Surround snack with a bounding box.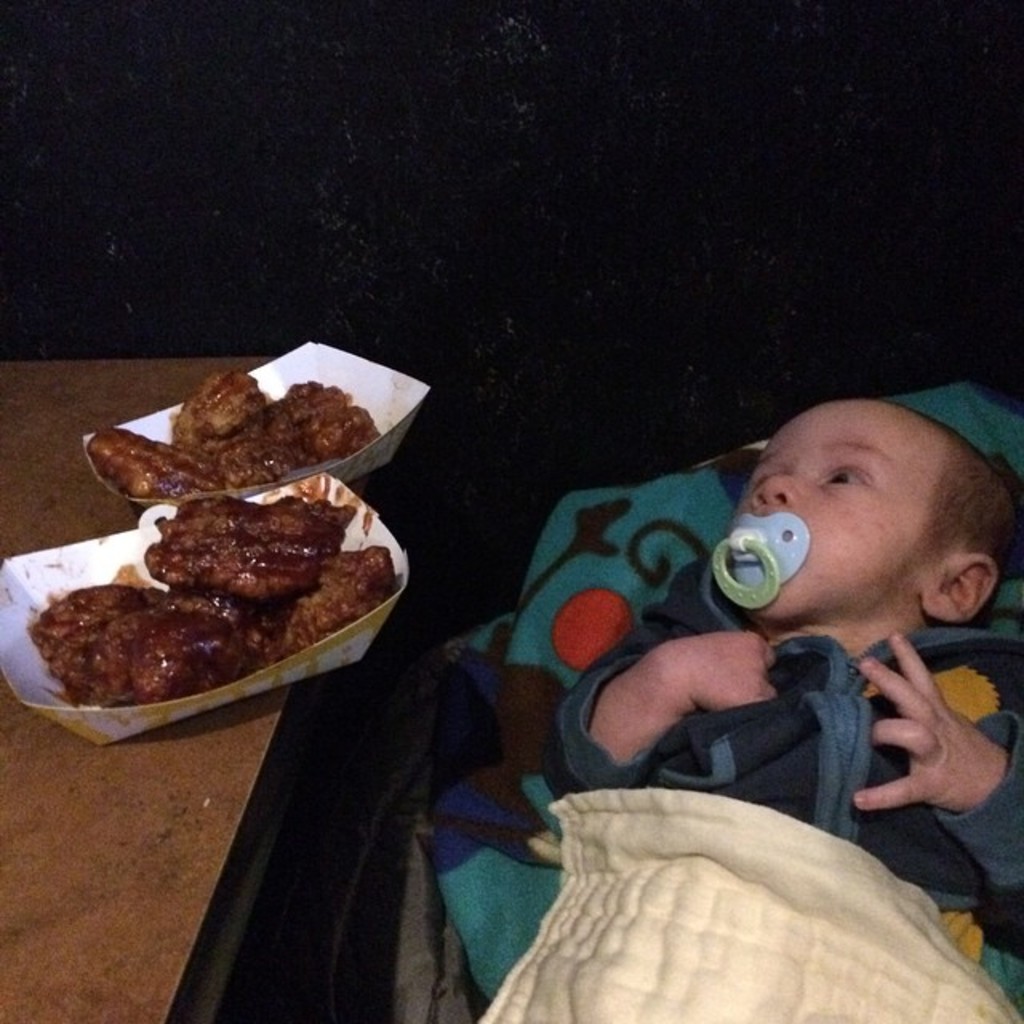
box(96, 373, 373, 490).
